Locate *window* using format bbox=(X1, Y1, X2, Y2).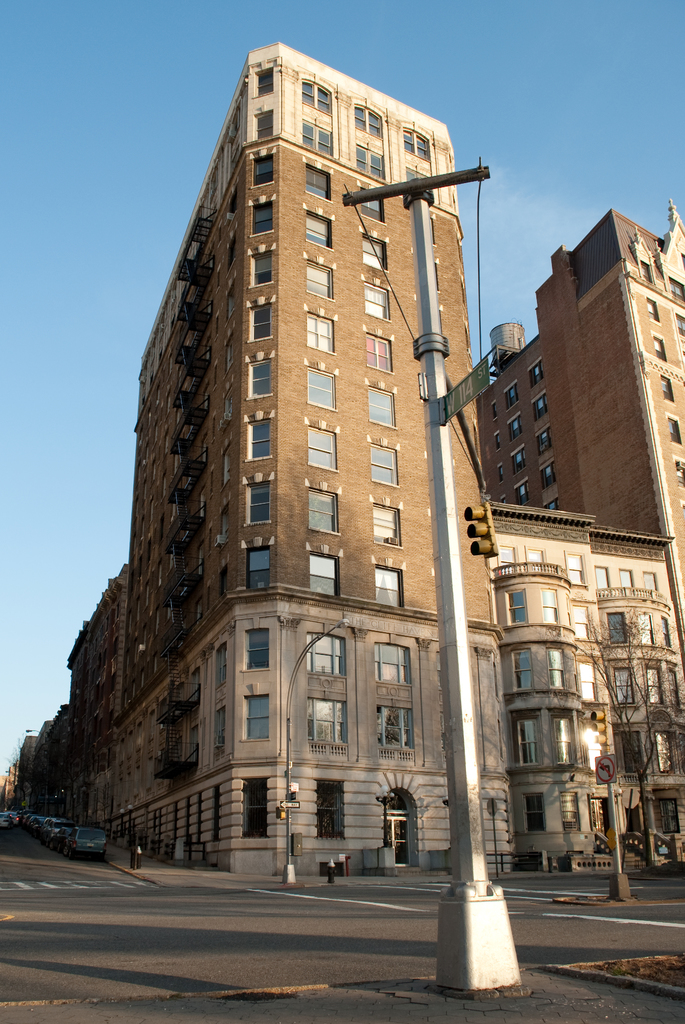
bbox=(305, 314, 336, 352).
